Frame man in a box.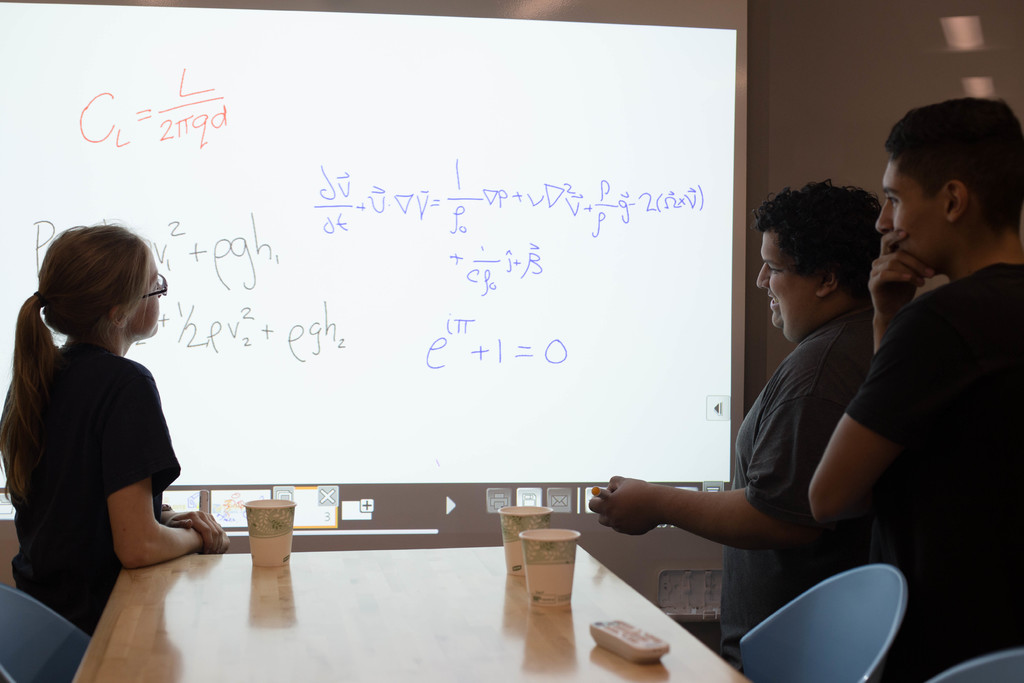
588, 172, 910, 666.
